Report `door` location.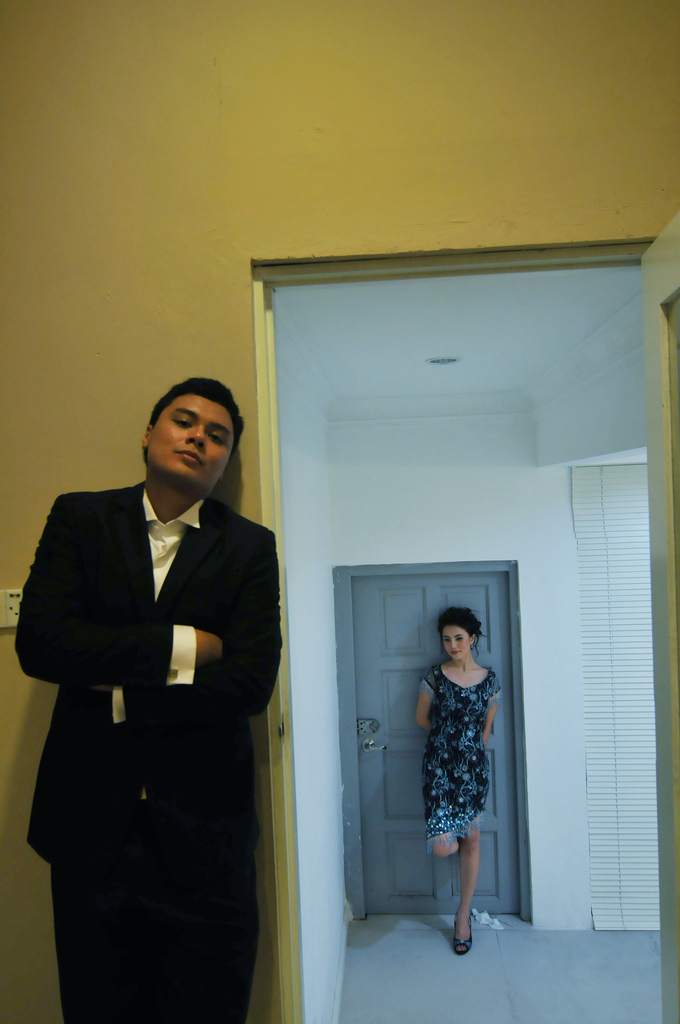
Report: [left=342, top=574, right=530, bottom=931].
